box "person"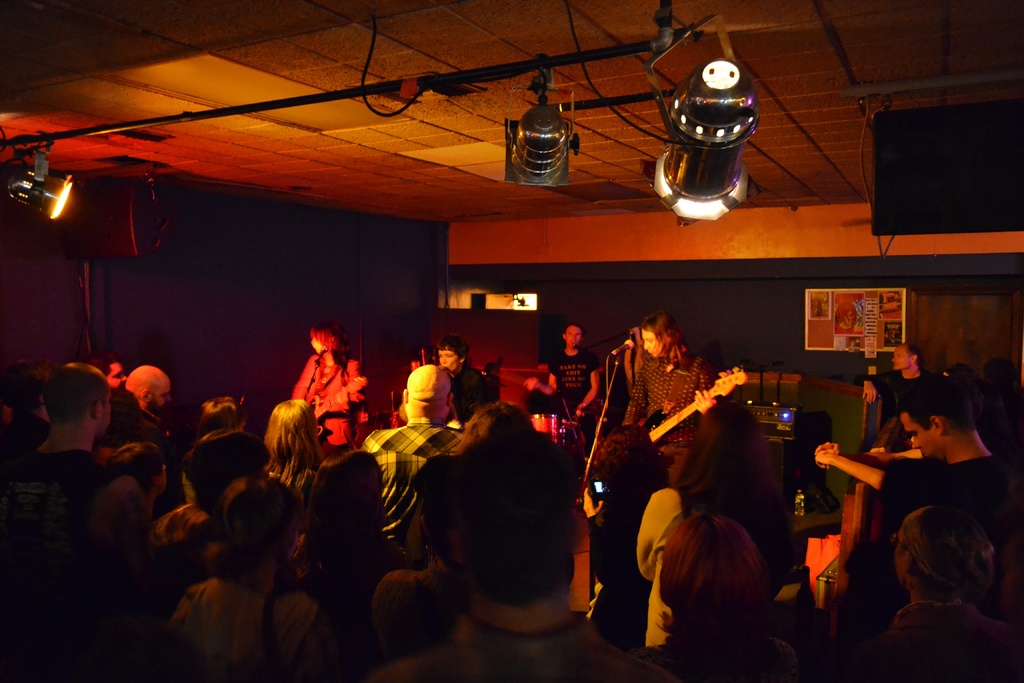
x1=832, y1=339, x2=936, y2=439
